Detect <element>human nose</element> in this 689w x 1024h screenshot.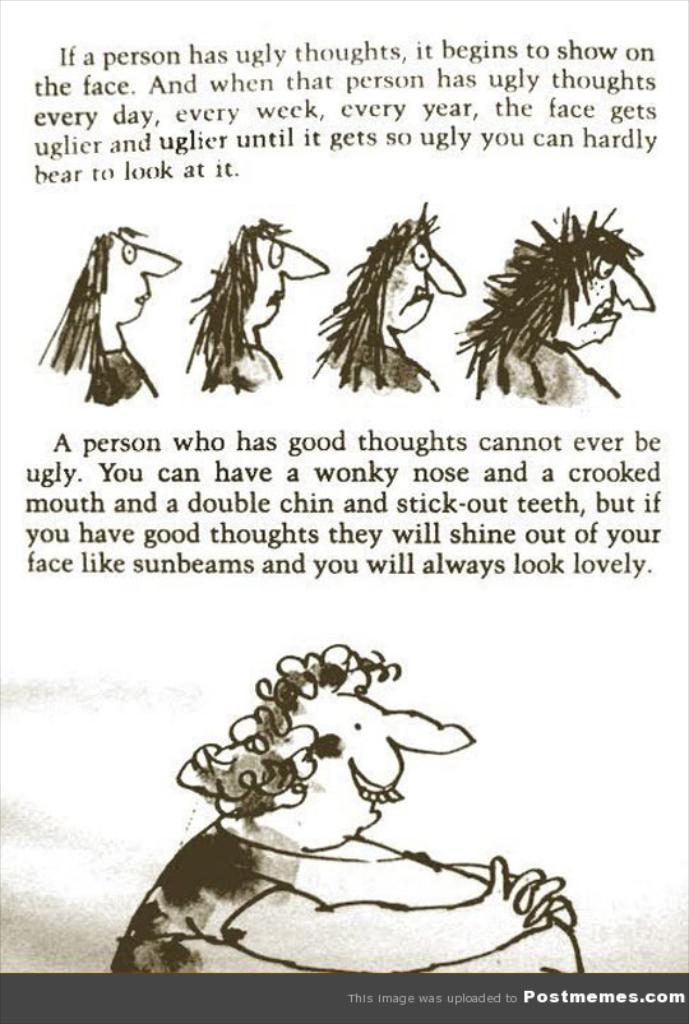
Detection: BBox(434, 256, 464, 293).
